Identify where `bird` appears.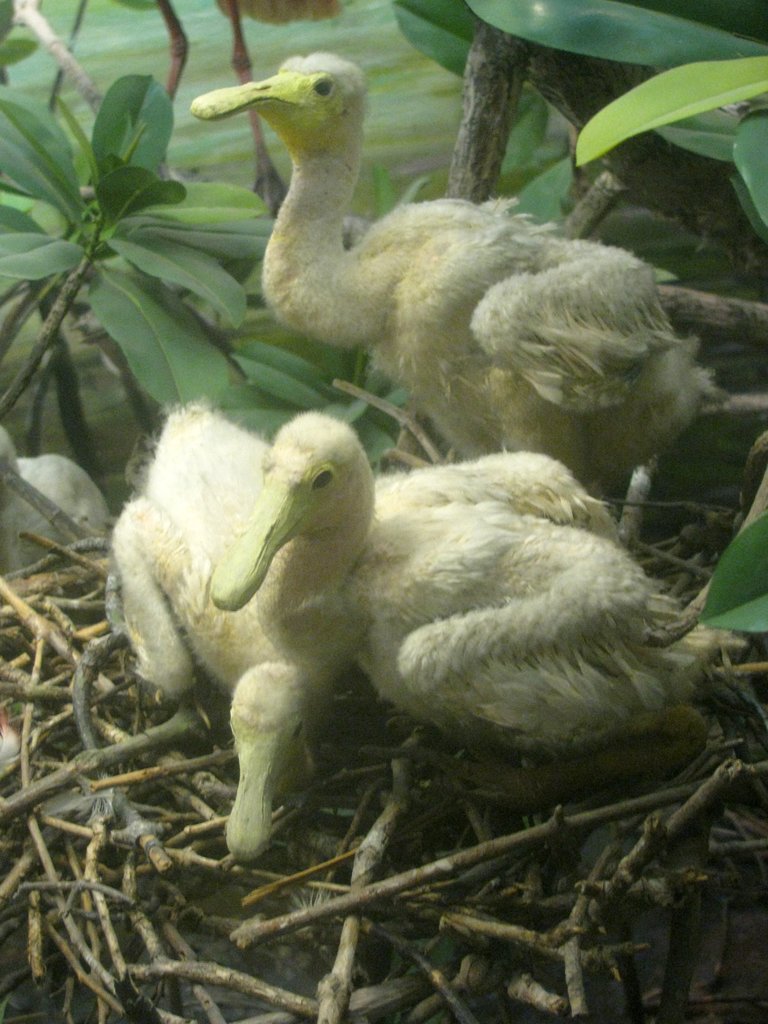
Appears at bbox=(178, 37, 732, 484).
